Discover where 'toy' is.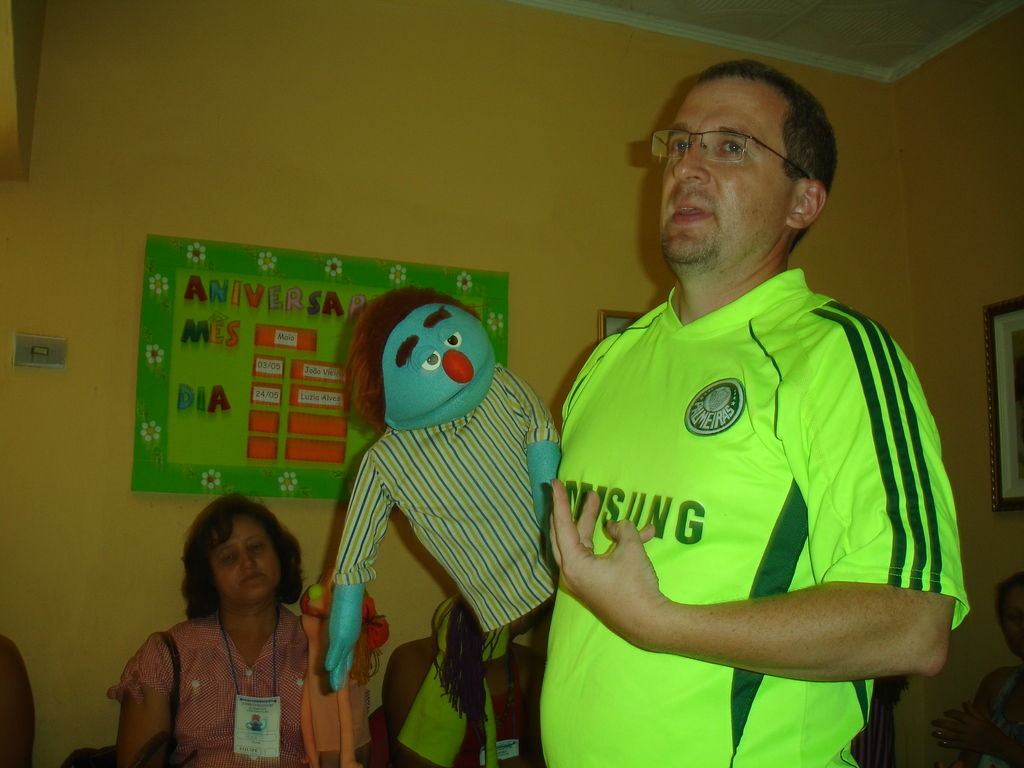
Discovered at box(314, 287, 562, 716).
